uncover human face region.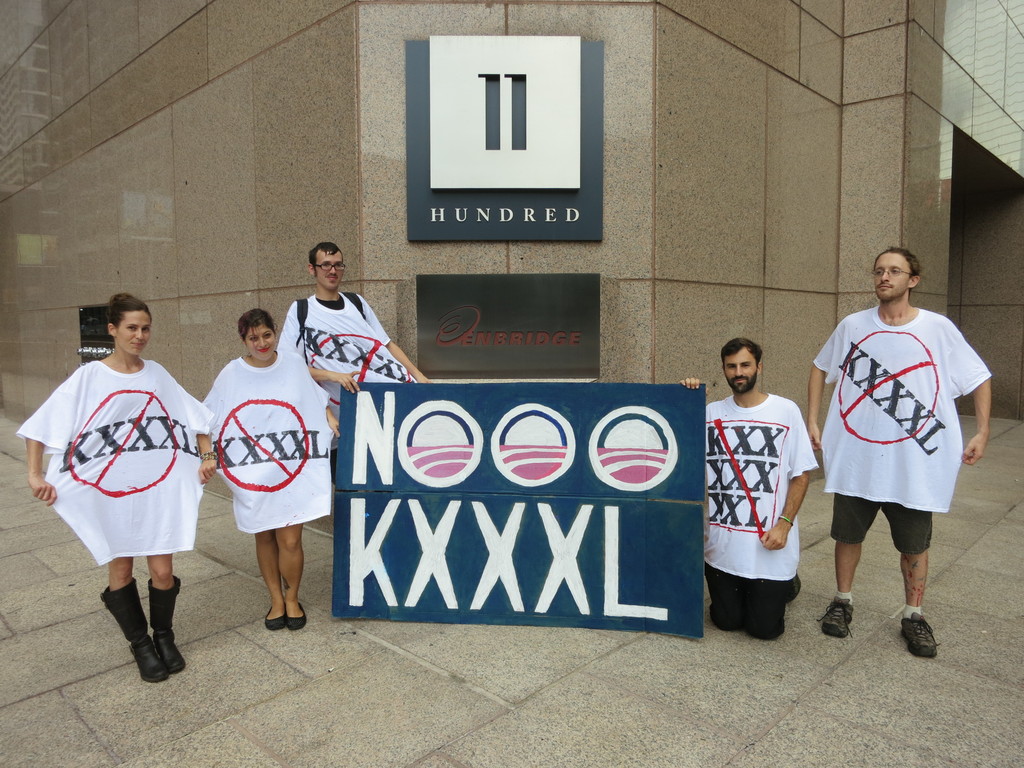
Uncovered: BBox(725, 347, 755, 396).
